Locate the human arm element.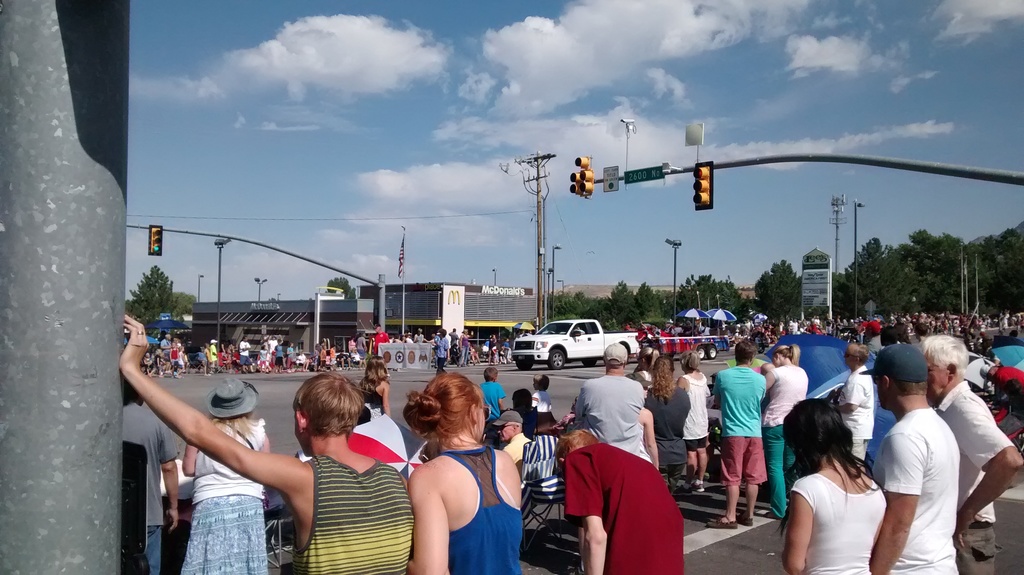
Element bbox: 766,368,781,392.
